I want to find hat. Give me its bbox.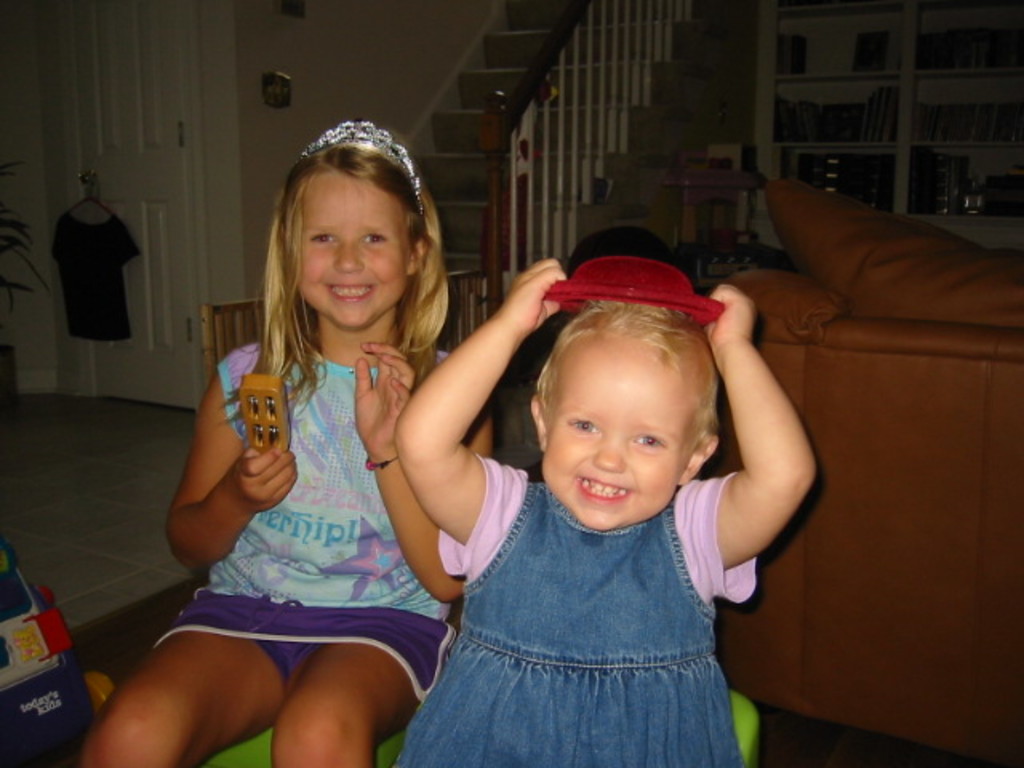
pyautogui.locateOnScreen(549, 258, 725, 326).
